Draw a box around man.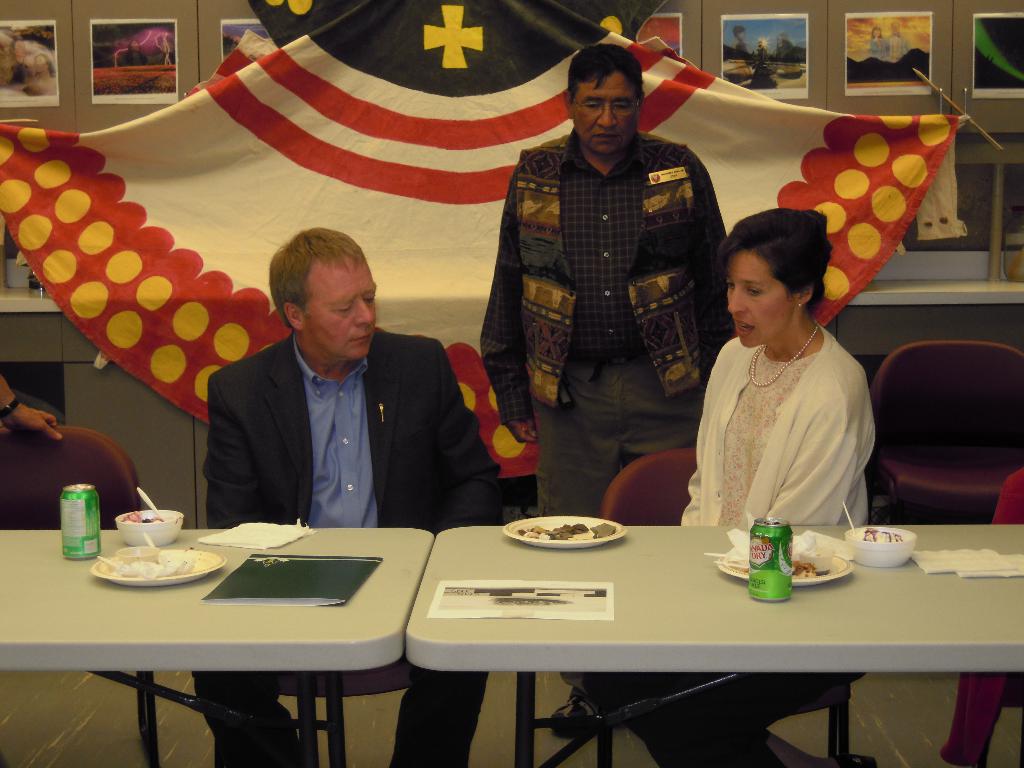
region(478, 44, 732, 740).
